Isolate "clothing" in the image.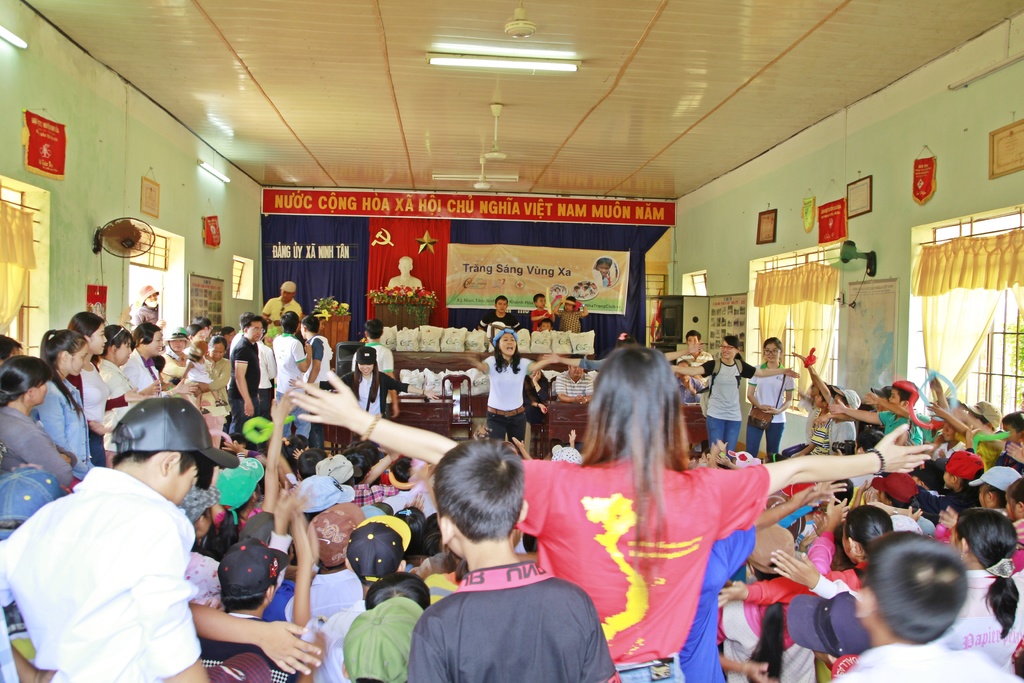
Isolated region: (0,404,83,493).
